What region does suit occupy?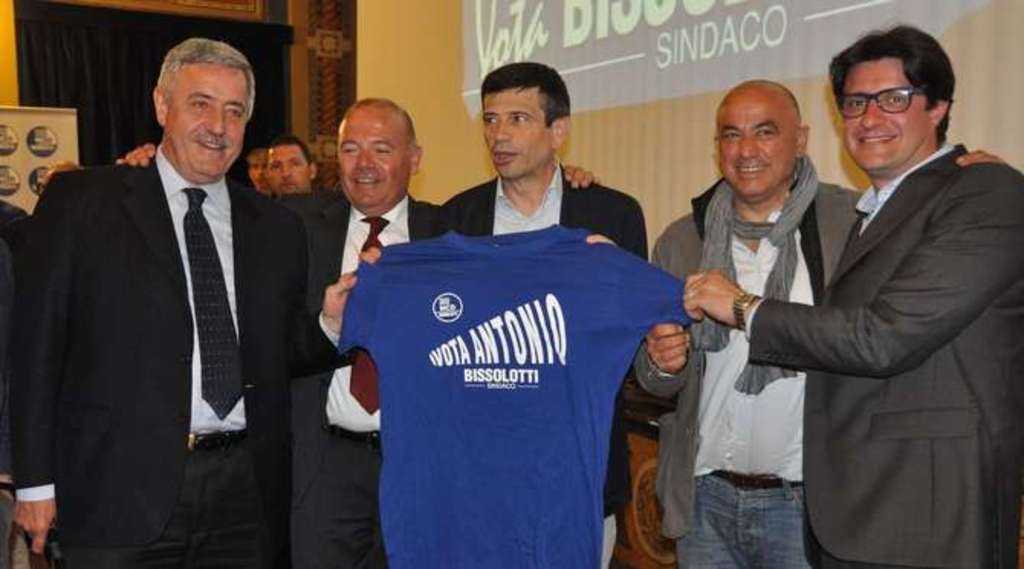
Rect(289, 190, 446, 567).
